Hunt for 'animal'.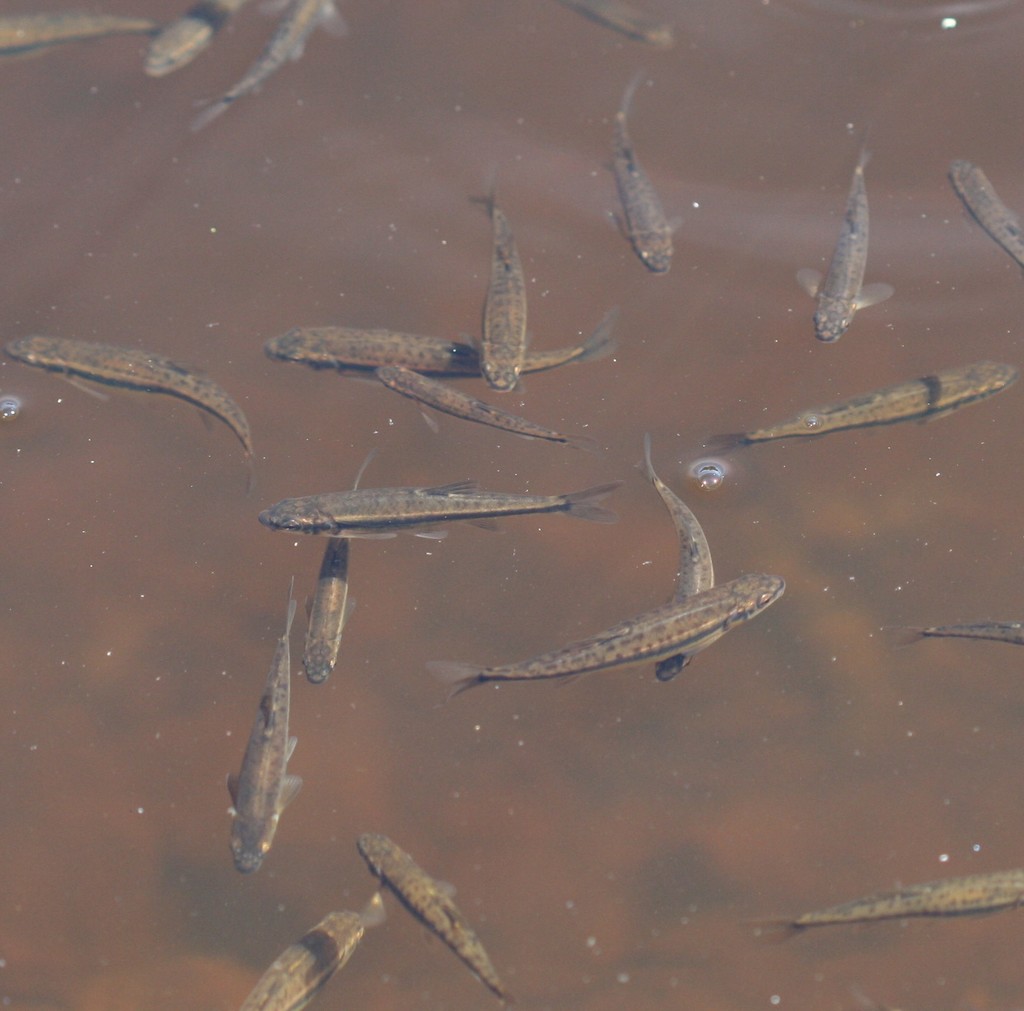
Hunted down at 605/65/697/279.
